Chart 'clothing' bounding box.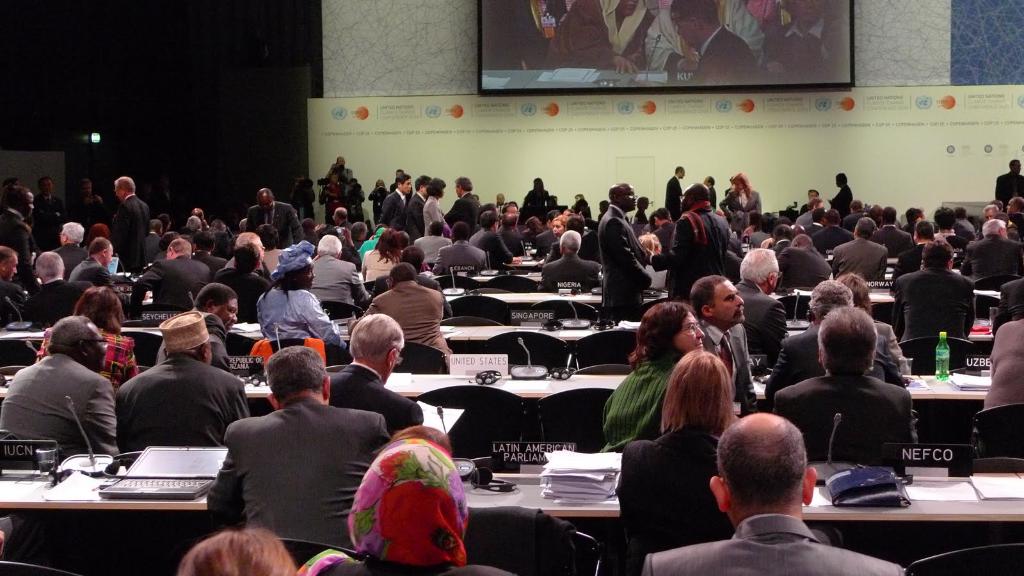
Charted: bbox=[324, 358, 424, 442].
